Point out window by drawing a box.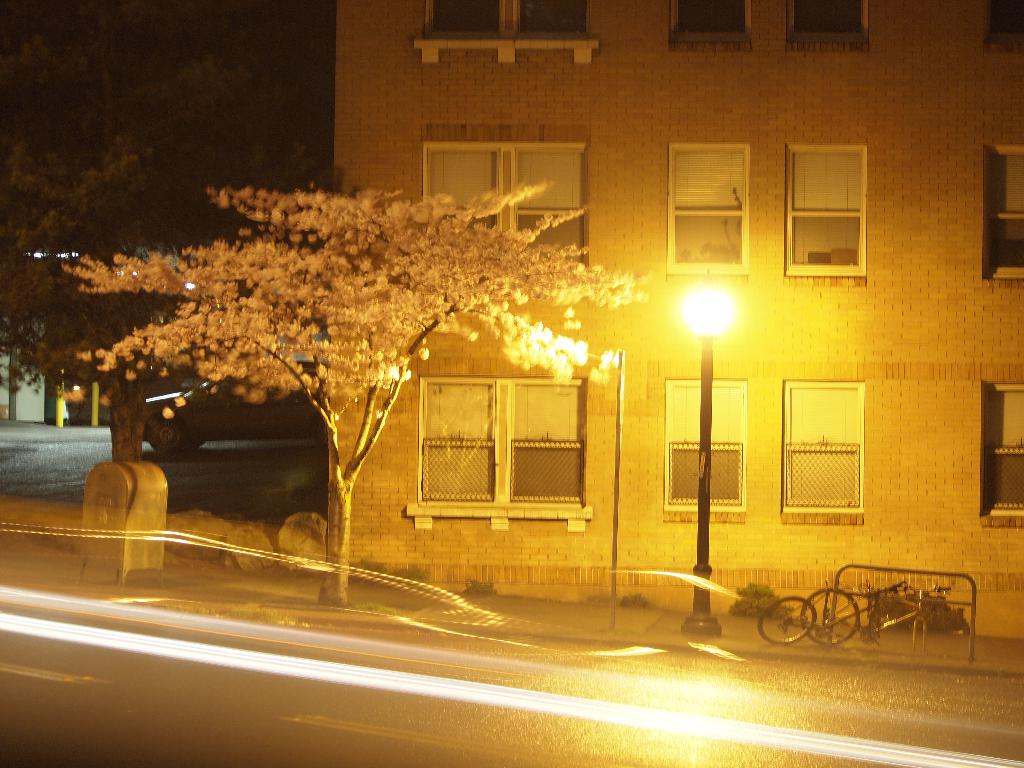
<region>975, 378, 1023, 529</region>.
